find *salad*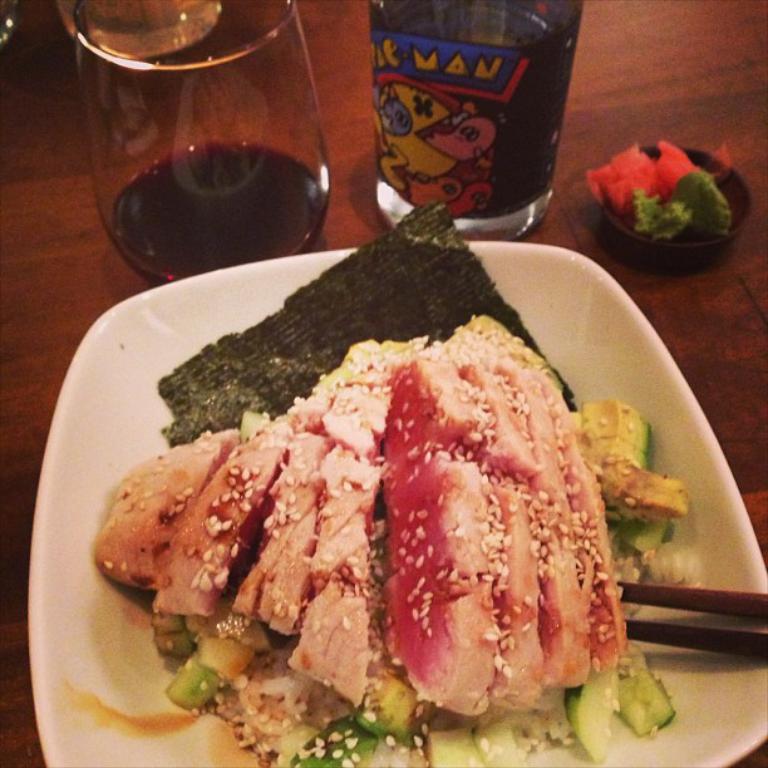
<box>83,191,710,767</box>
